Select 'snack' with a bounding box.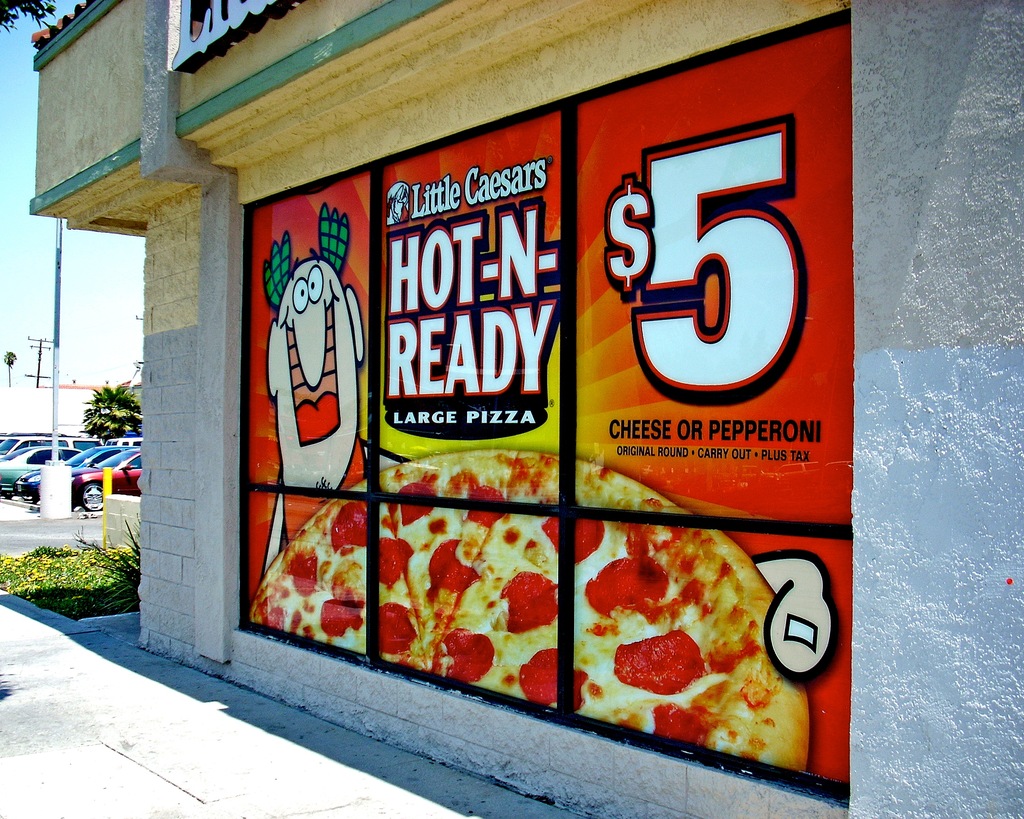
[250,444,817,778].
